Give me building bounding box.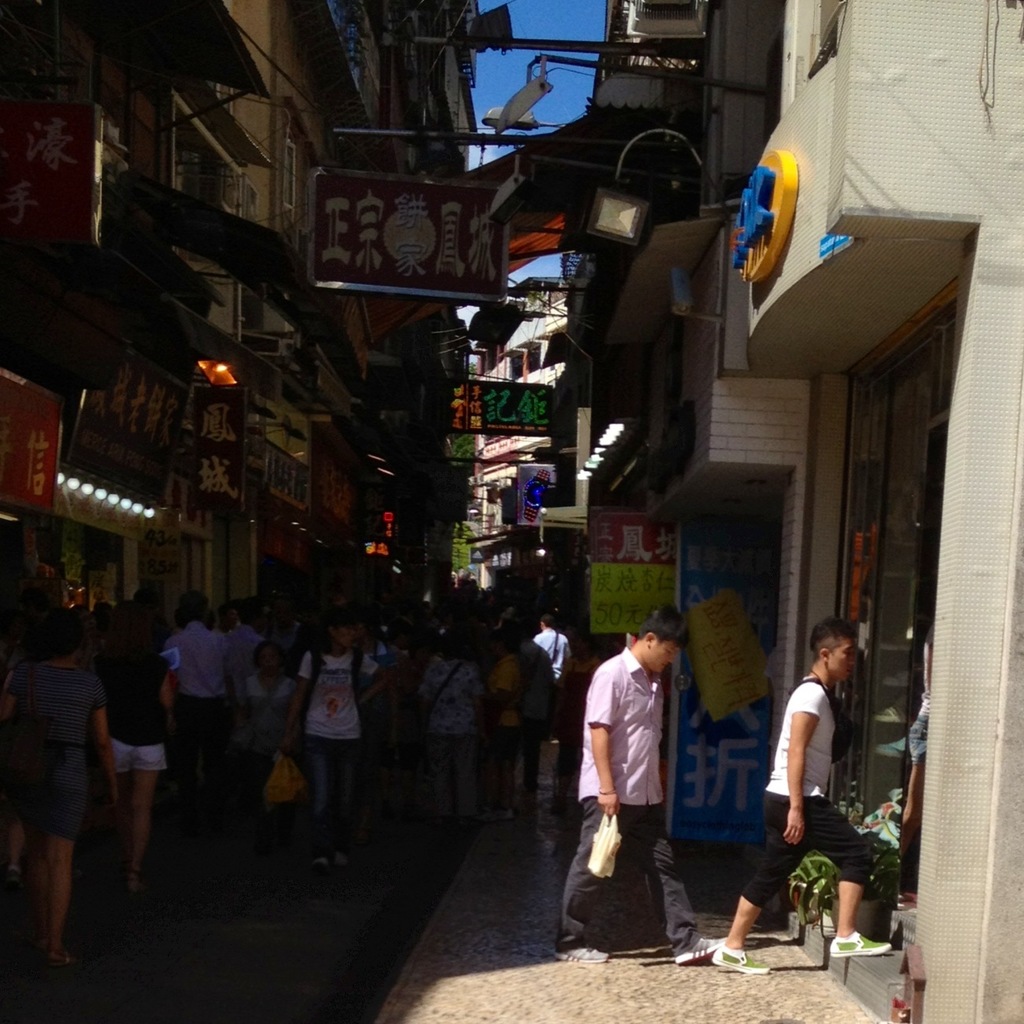
(x1=0, y1=0, x2=474, y2=662).
